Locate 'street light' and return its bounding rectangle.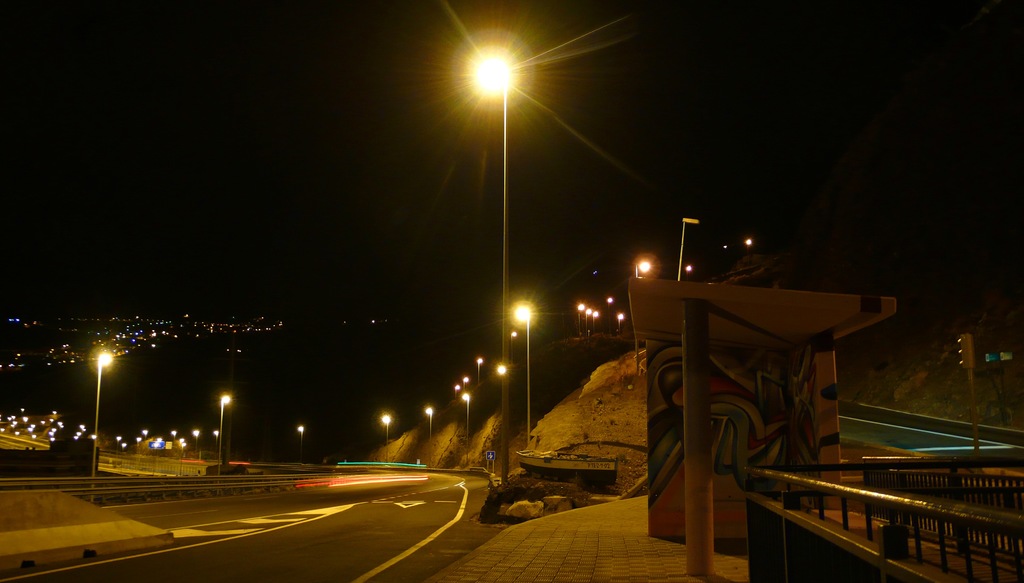
[x1=477, y1=352, x2=484, y2=379].
